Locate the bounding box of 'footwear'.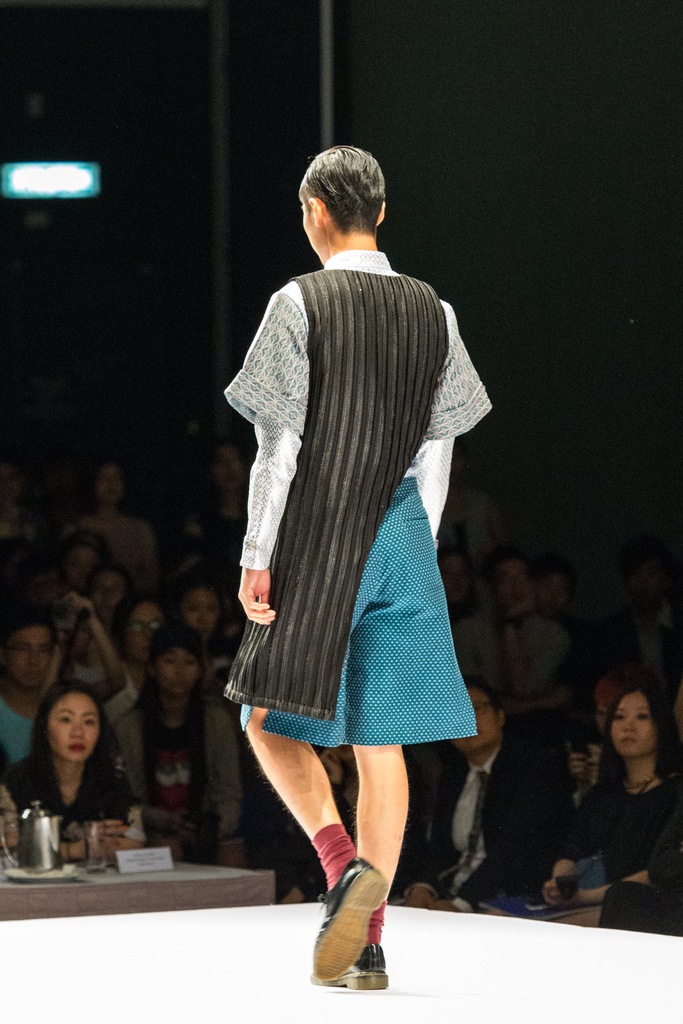
Bounding box: x1=311, y1=943, x2=388, y2=996.
